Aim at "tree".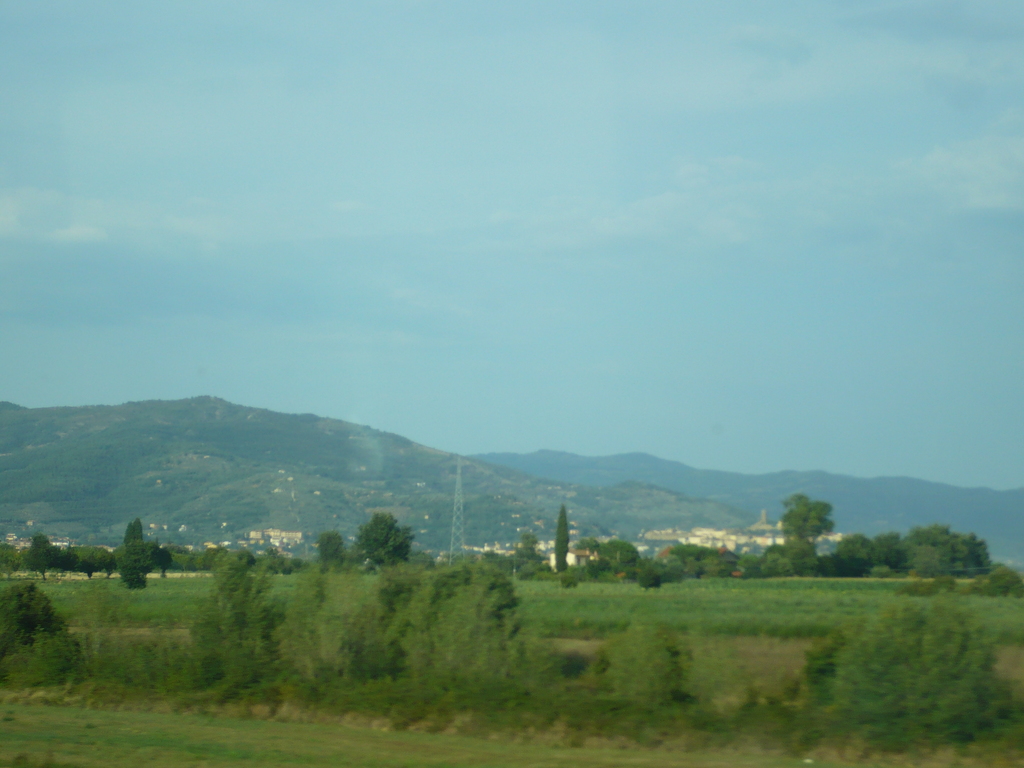
Aimed at 0, 581, 81, 683.
